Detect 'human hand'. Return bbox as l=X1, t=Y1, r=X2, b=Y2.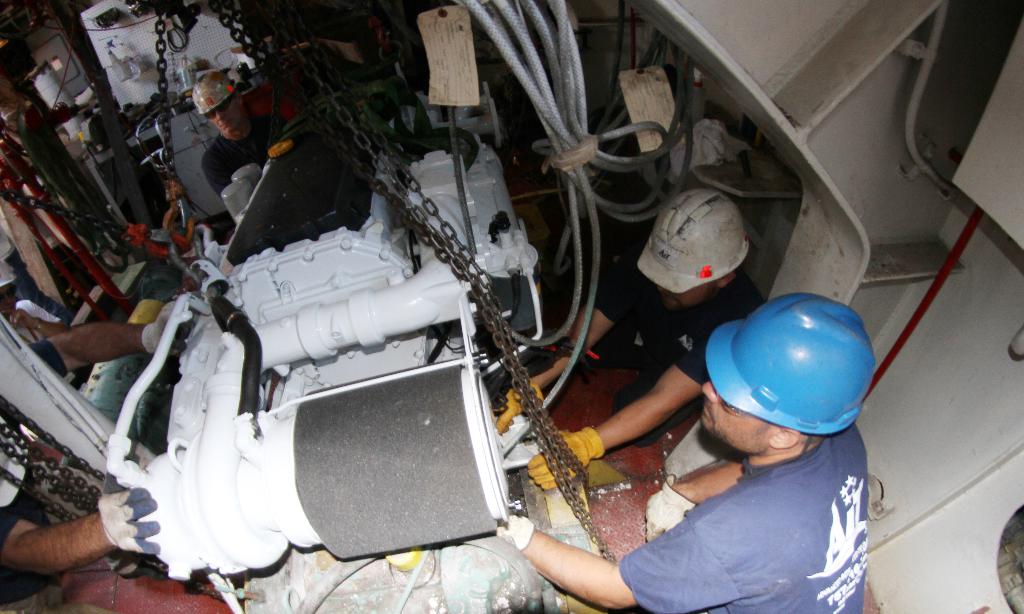
l=492, t=497, r=525, b=547.
